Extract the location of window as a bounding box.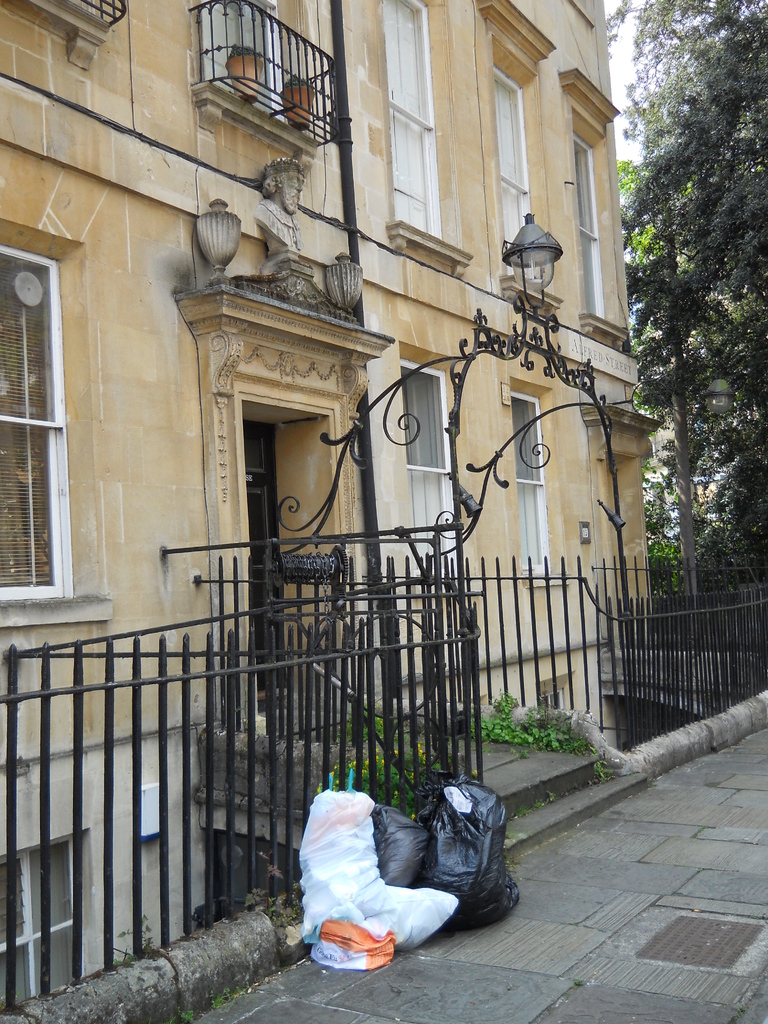
(195, 0, 337, 171).
